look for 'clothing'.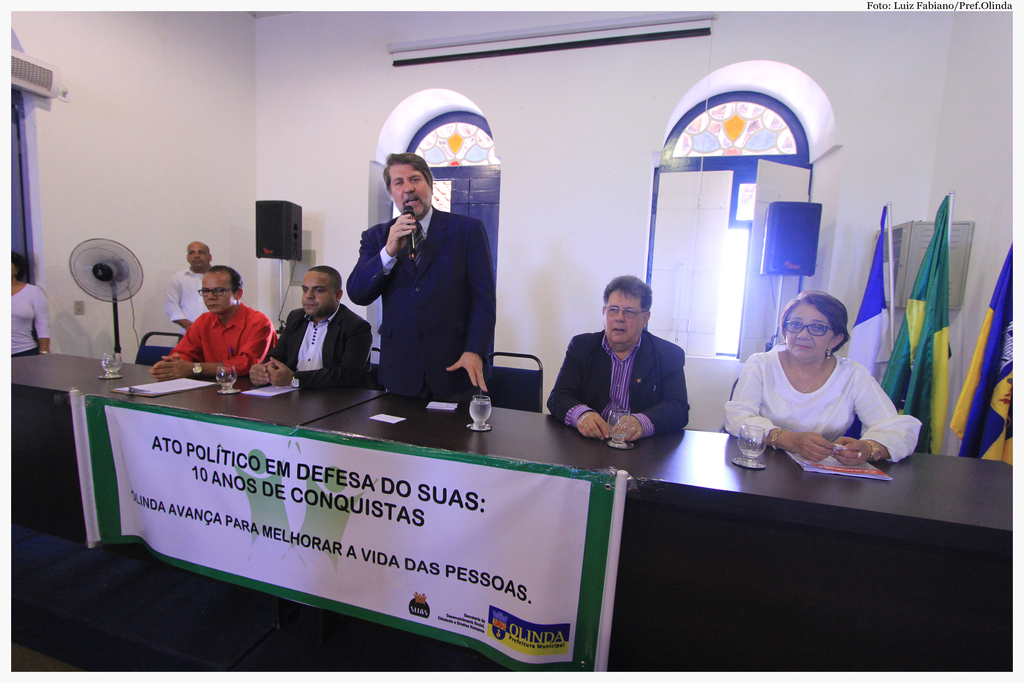
Found: box=[261, 298, 376, 391].
